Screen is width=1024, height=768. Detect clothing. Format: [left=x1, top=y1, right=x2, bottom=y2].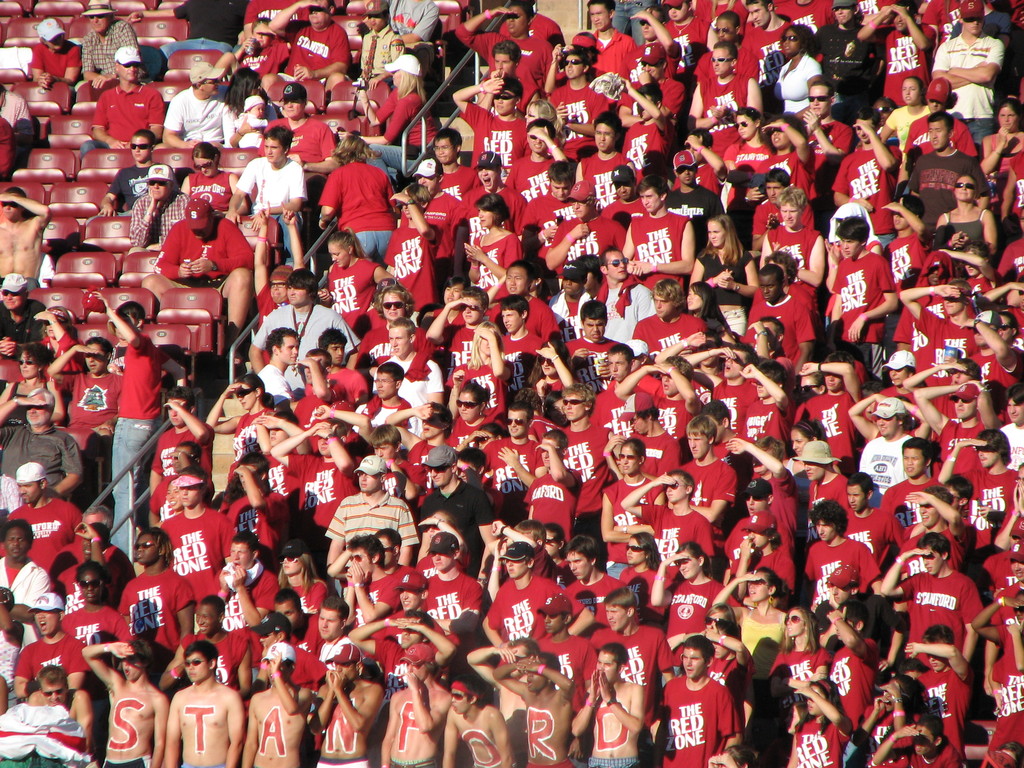
[left=0, top=549, right=49, bottom=610].
